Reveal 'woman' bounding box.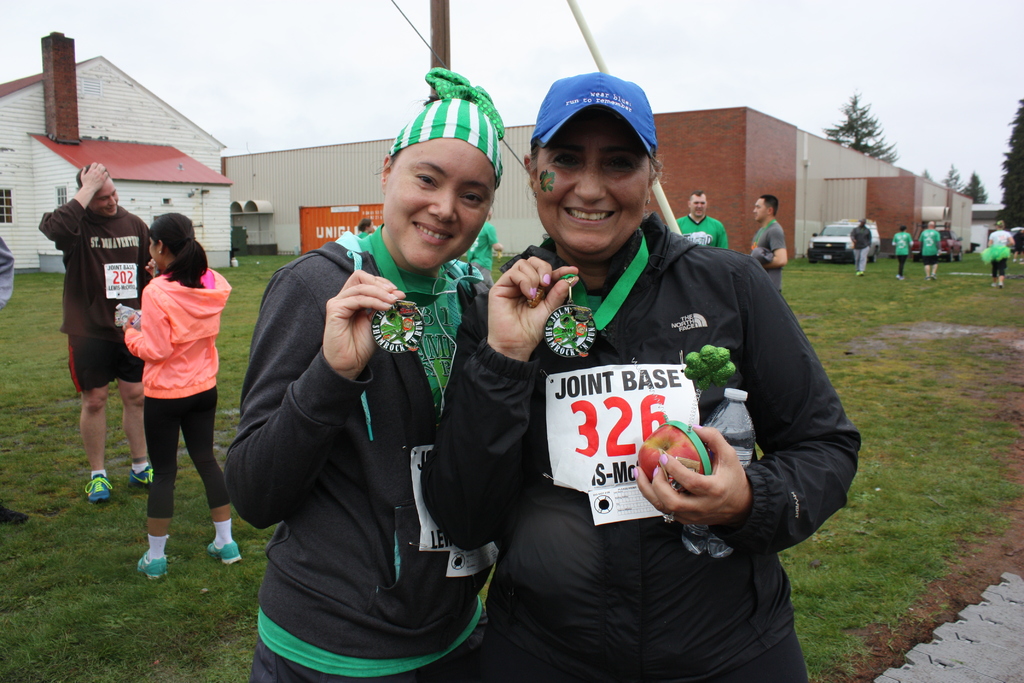
Revealed: detection(222, 68, 511, 682).
